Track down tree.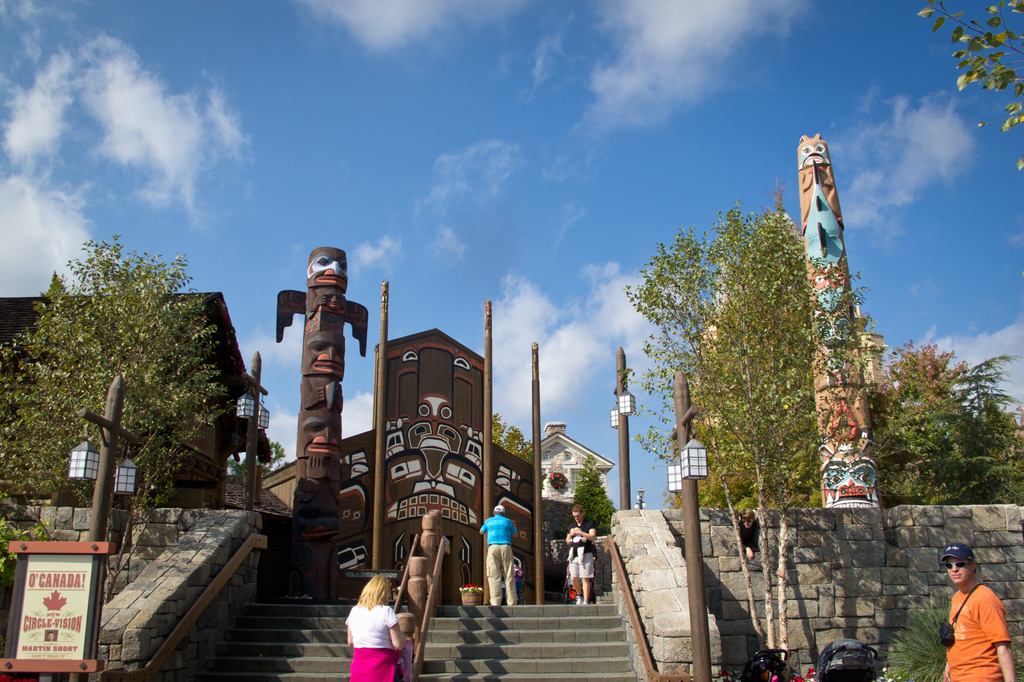
Tracked to region(0, 227, 227, 598).
